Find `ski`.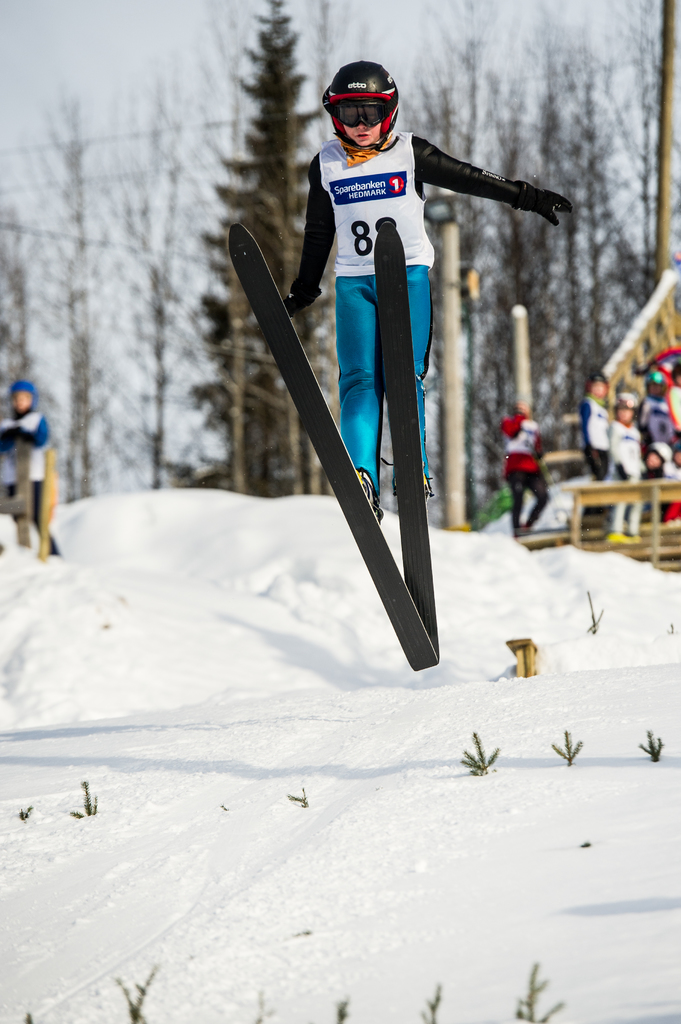
<box>16,443,35,540</box>.
